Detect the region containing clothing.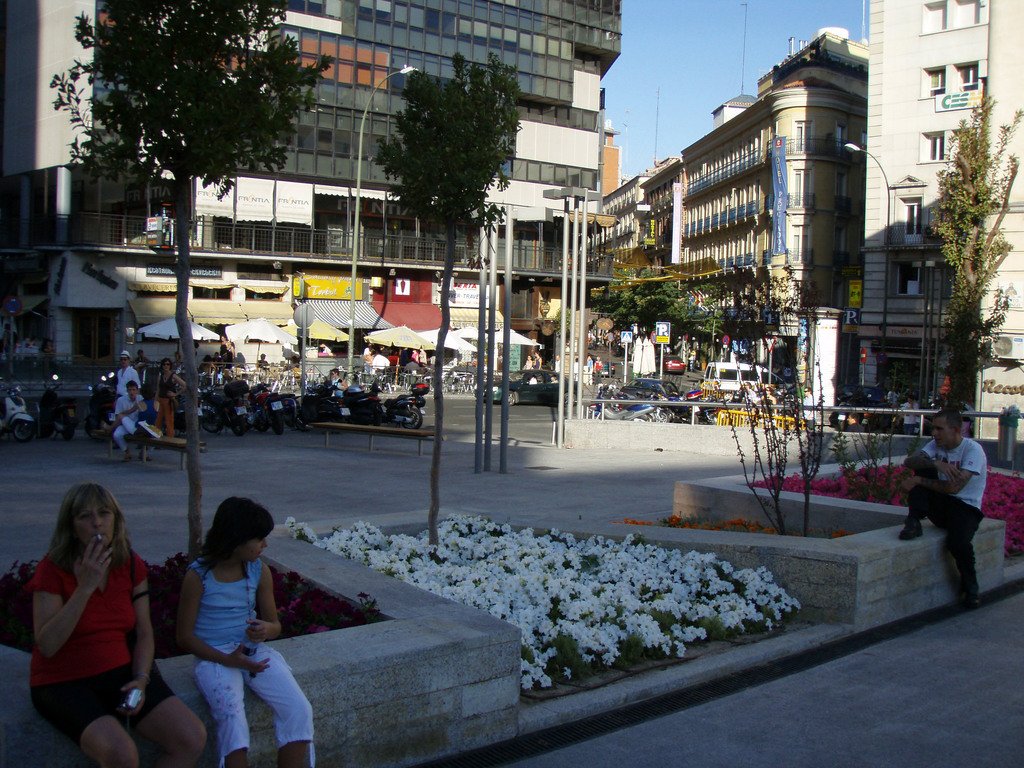
(x1=134, y1=352, x2=154, y2=368).
